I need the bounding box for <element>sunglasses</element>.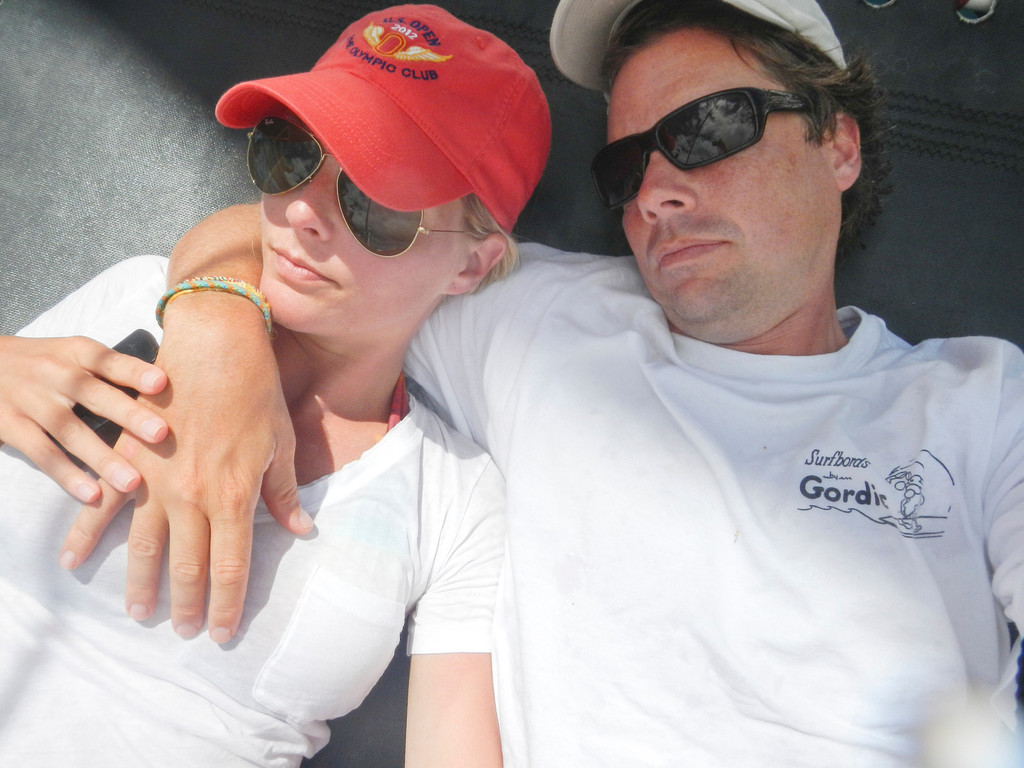
Here it is: pyautogui.locateOnScreen(248, 113, 477, 258).
